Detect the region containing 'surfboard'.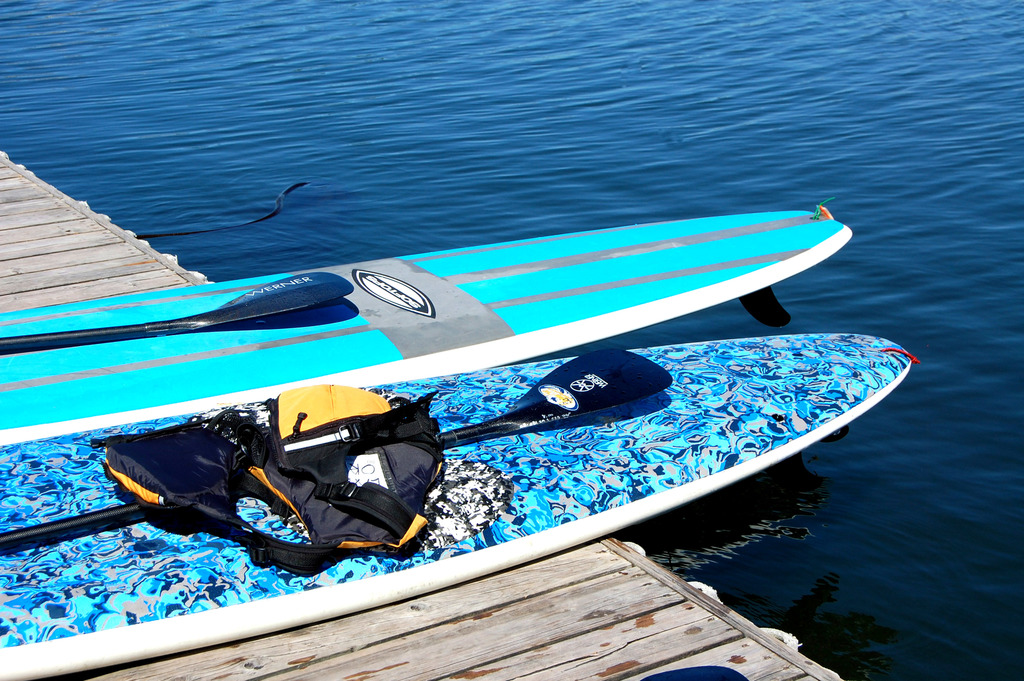
0/204/853/445.
